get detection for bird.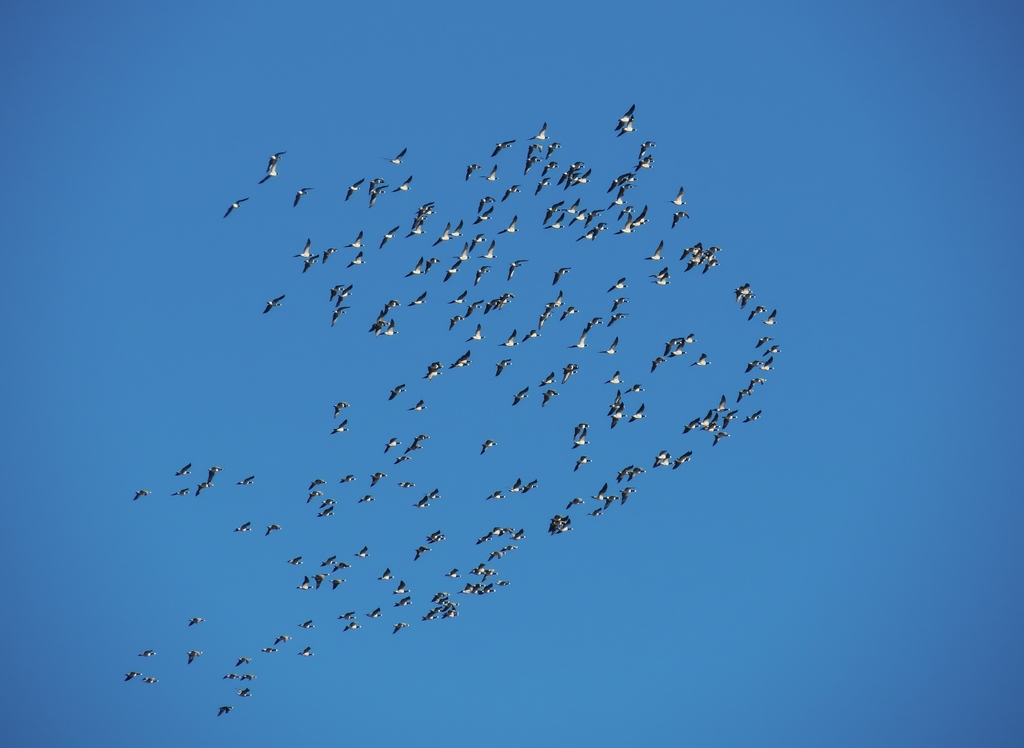
Detection: {"left": 625, "top": 405, "right": 647, "bottom": 423}.
